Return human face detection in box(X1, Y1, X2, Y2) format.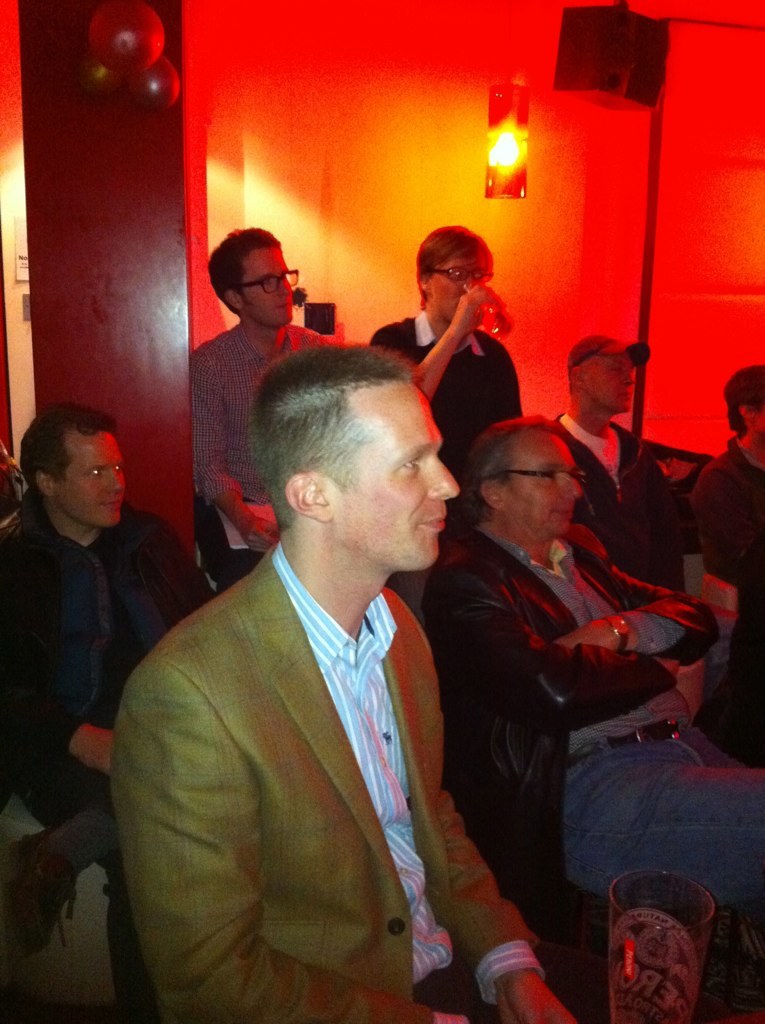
box(69, 441, 126, 524).
